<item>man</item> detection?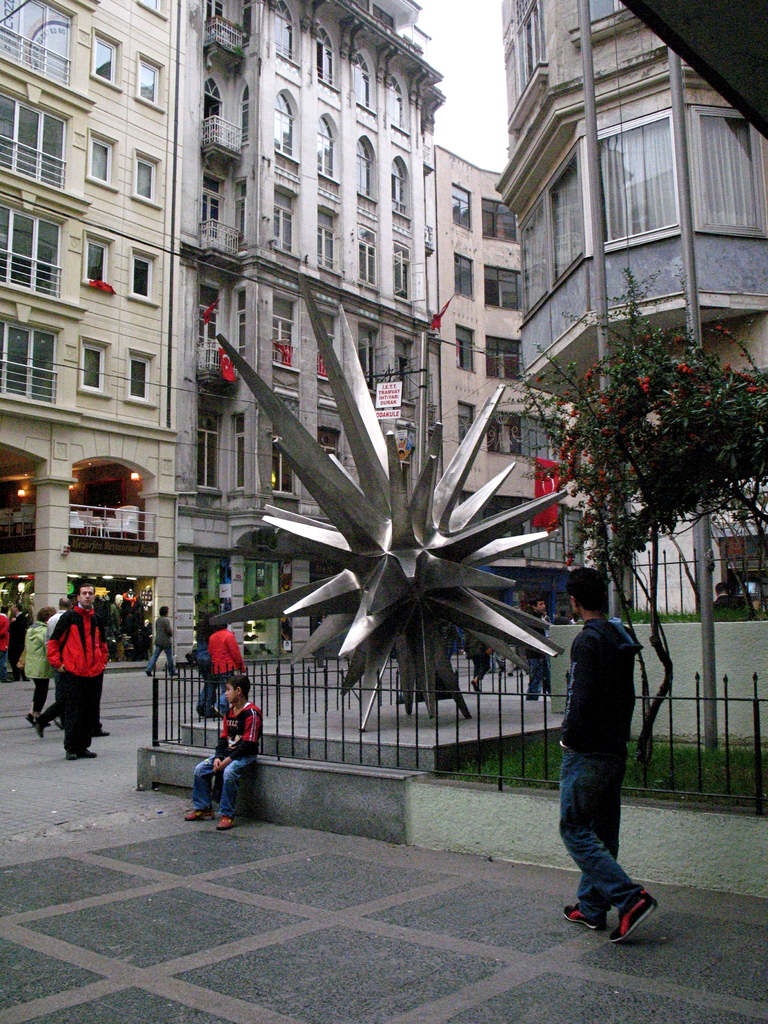
(left=47, top=584, right=110, bottom=760)
